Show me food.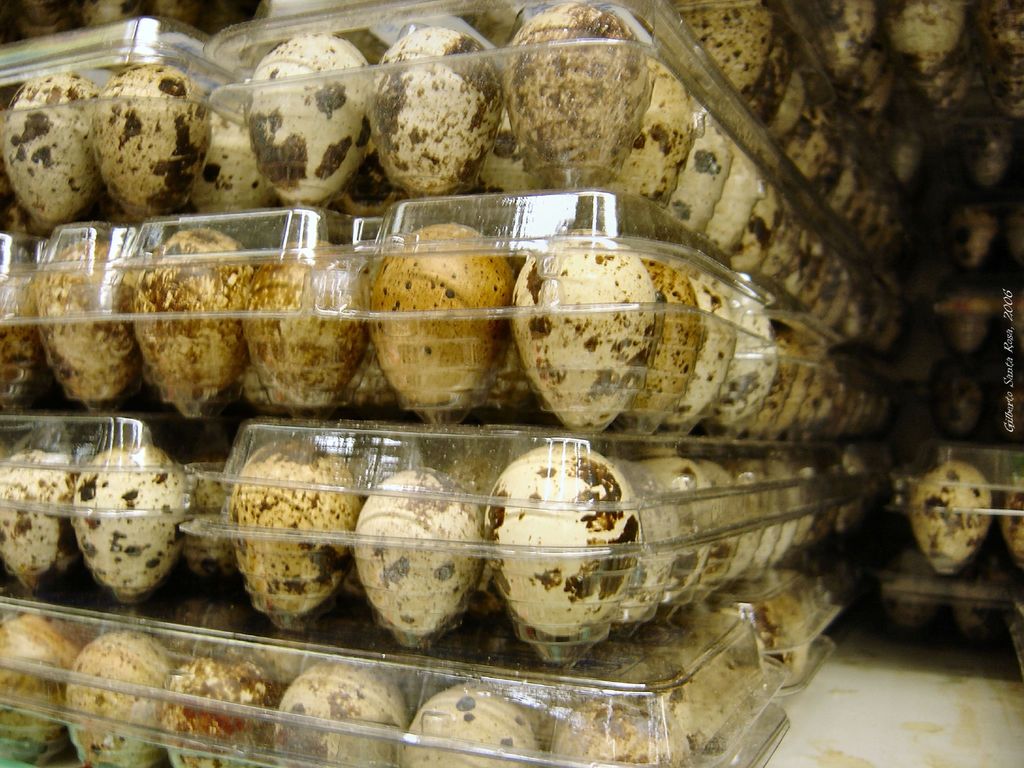
food is here: [673,0,771,95].
